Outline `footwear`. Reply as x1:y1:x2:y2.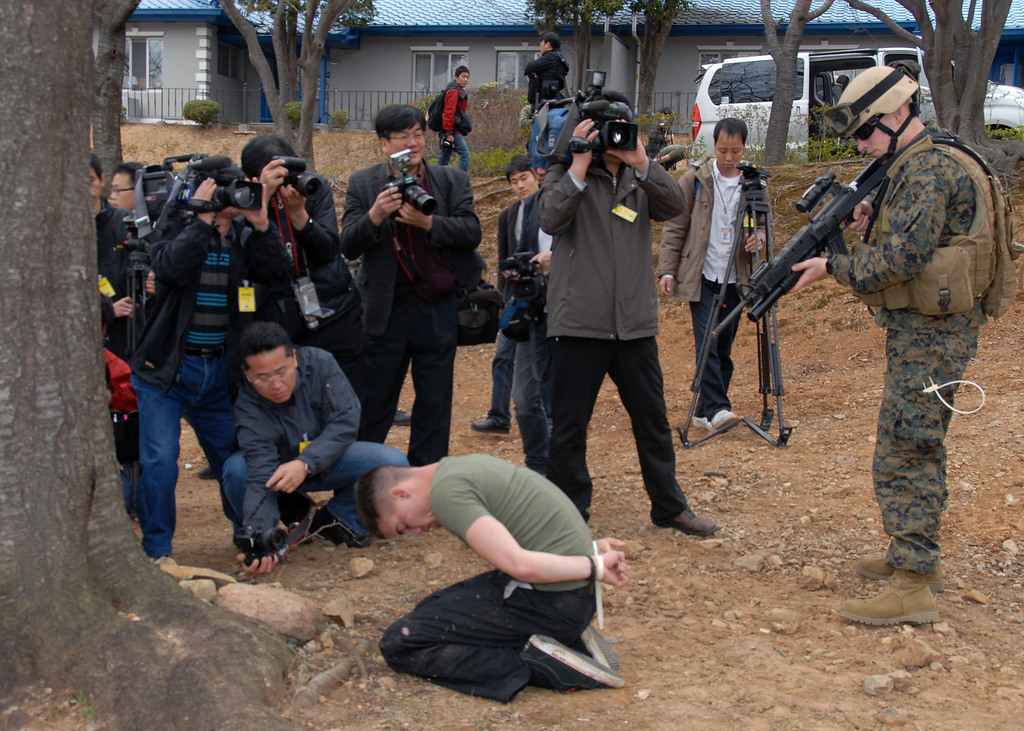
159:556:184:581.
